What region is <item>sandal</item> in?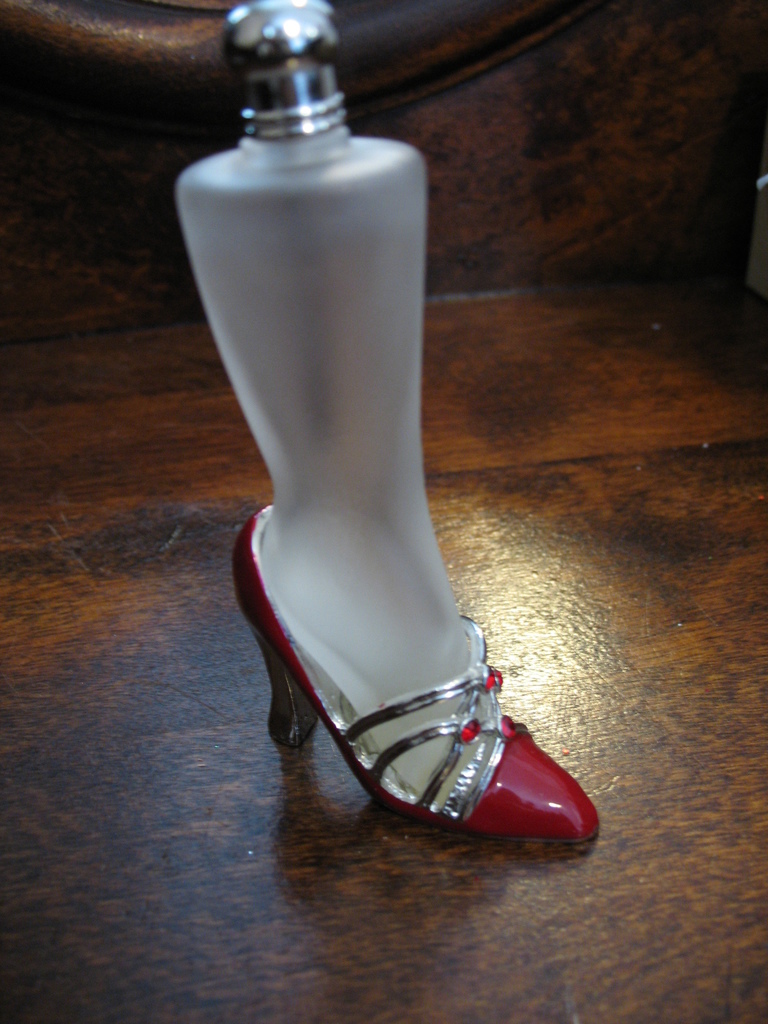
(x1=230, y1=507, x2=600, y2=846).
